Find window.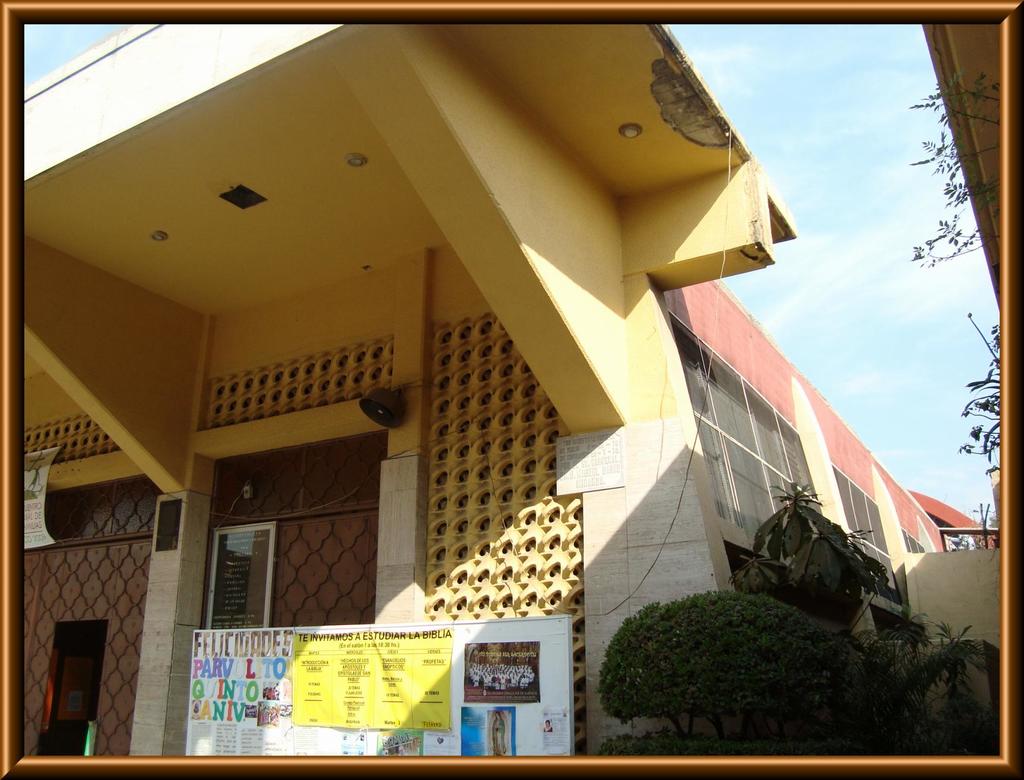
902/529/928/553.
